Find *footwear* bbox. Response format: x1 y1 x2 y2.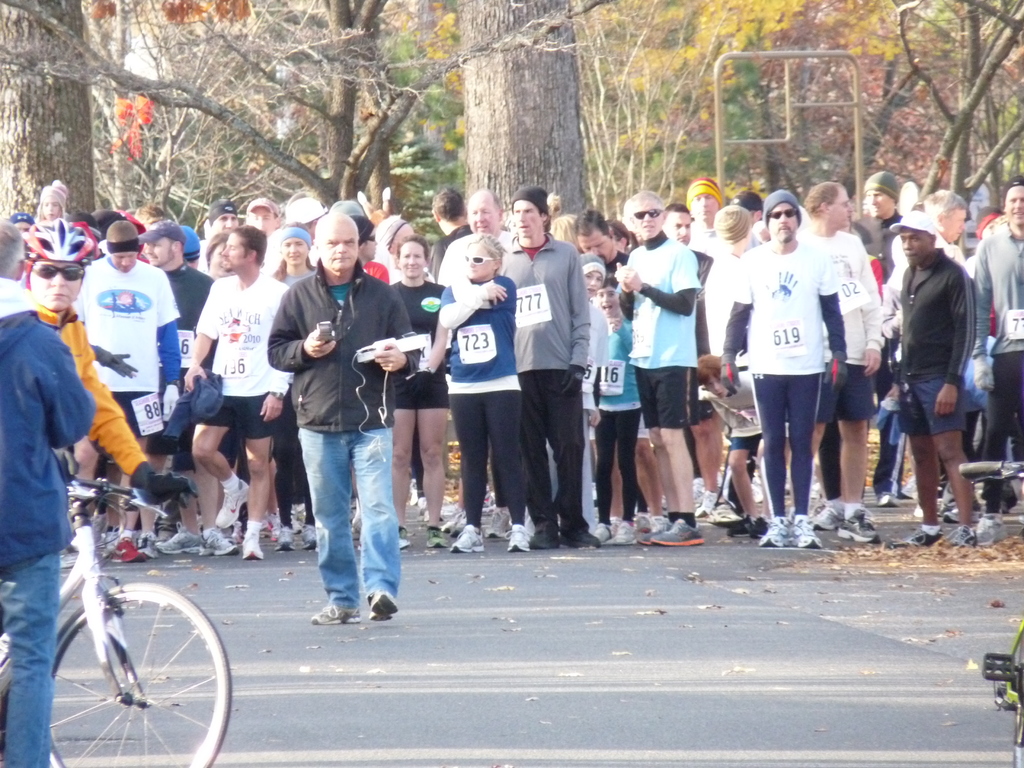
593 522 614 541.
